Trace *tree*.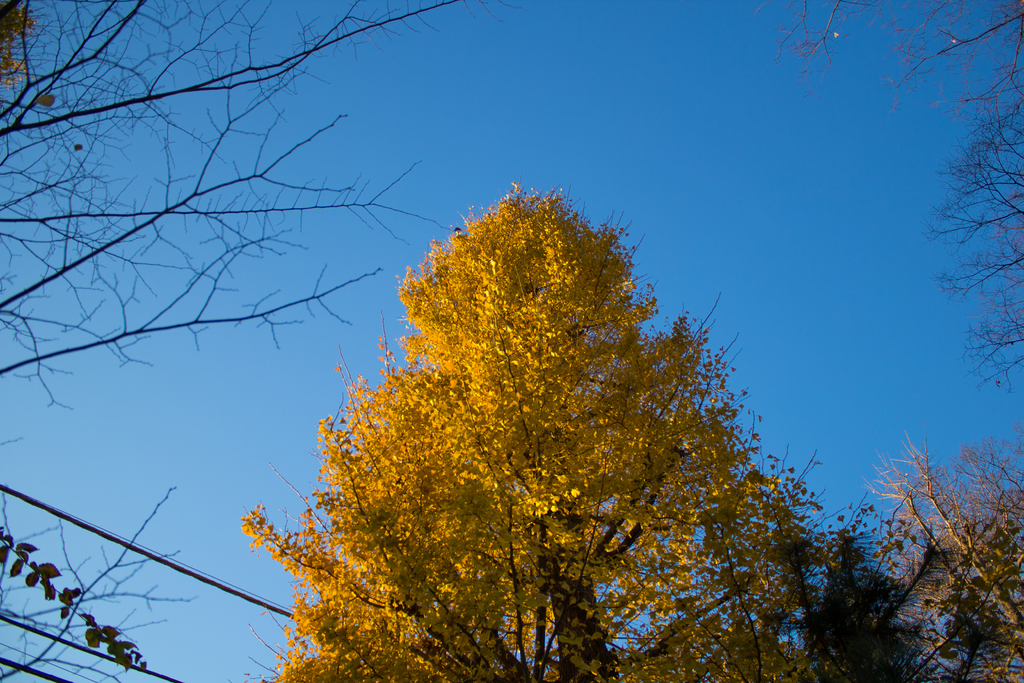
Traced to 275 158 849 675.
